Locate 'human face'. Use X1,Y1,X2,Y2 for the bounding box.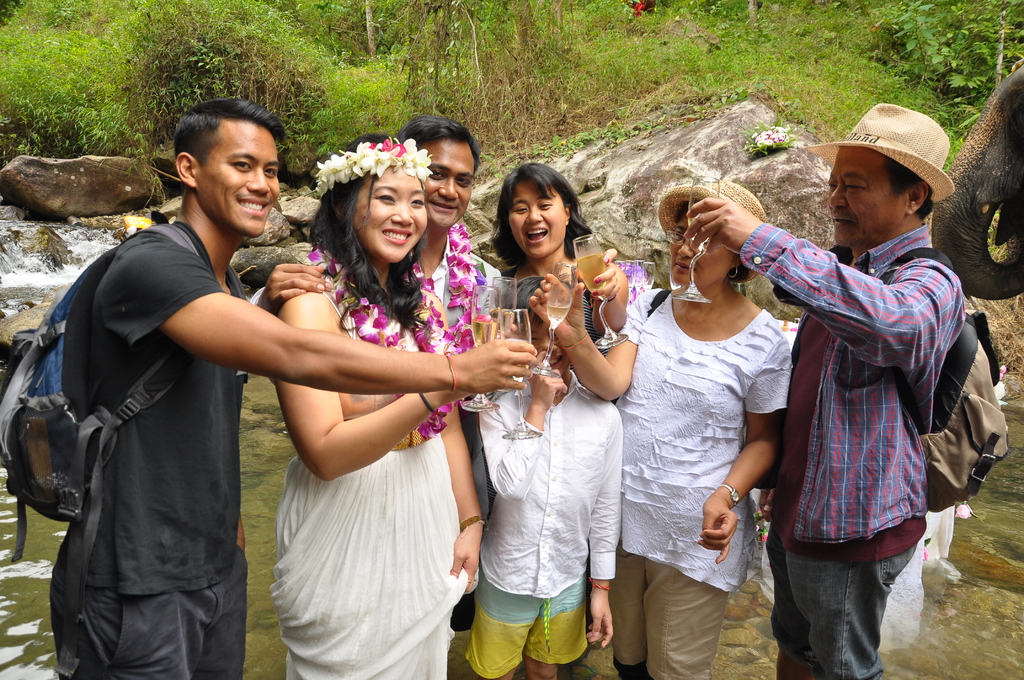
198,125,280,239.
